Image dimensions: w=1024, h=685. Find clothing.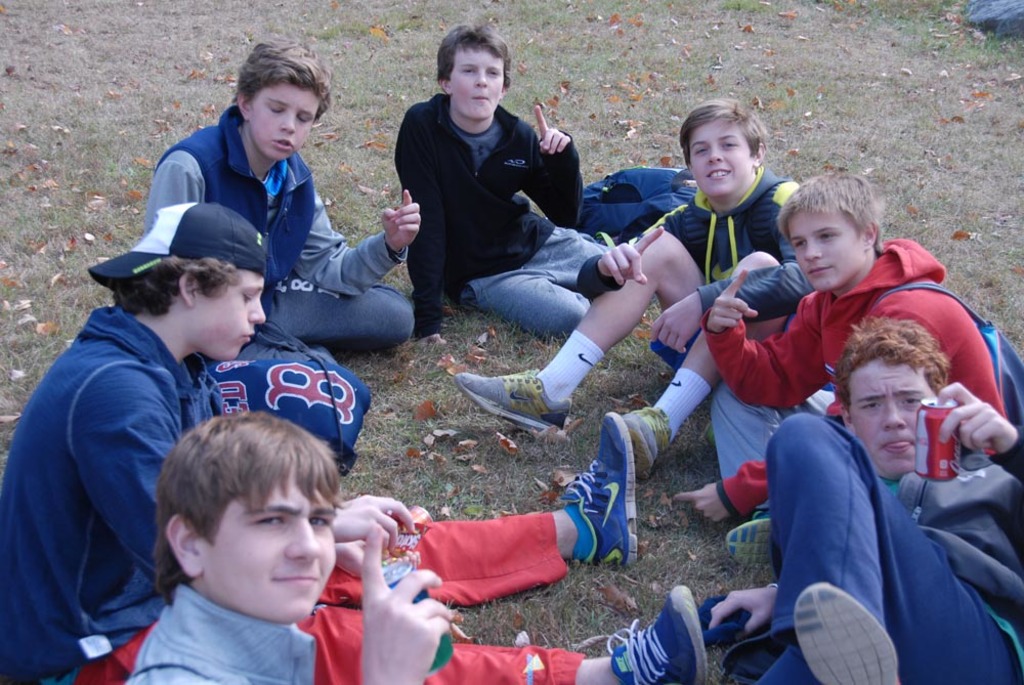
x1=122 y1=585 x2=319 y2=684.
